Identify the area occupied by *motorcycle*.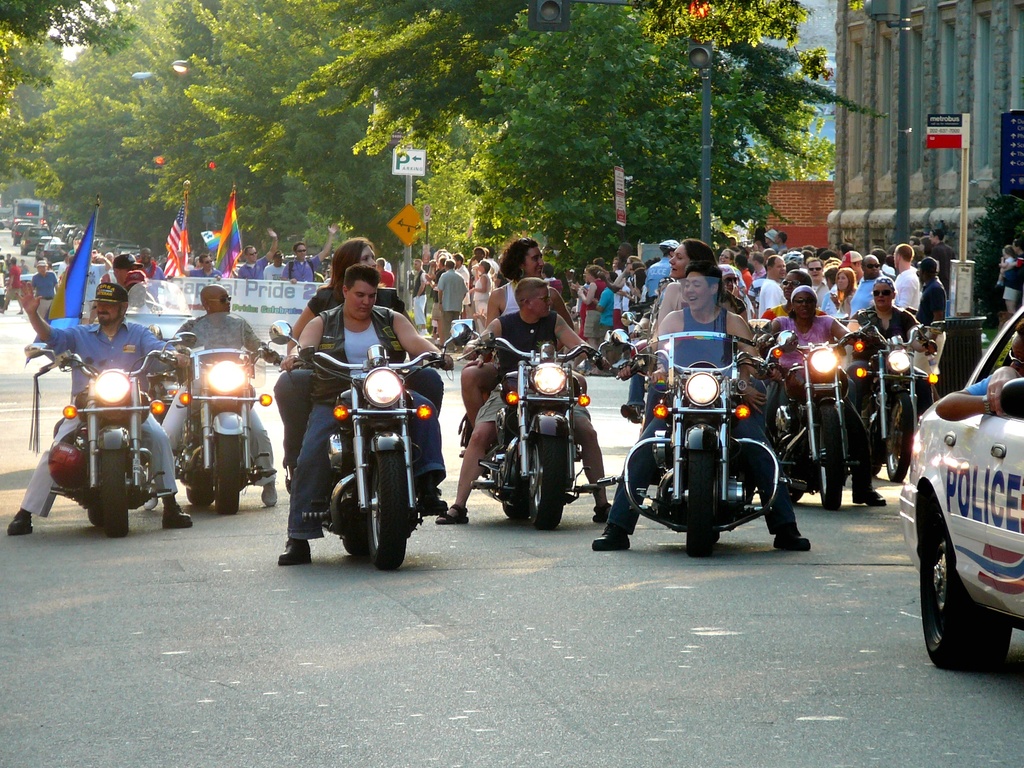
Area: box=[26, 335, 196, 540].
